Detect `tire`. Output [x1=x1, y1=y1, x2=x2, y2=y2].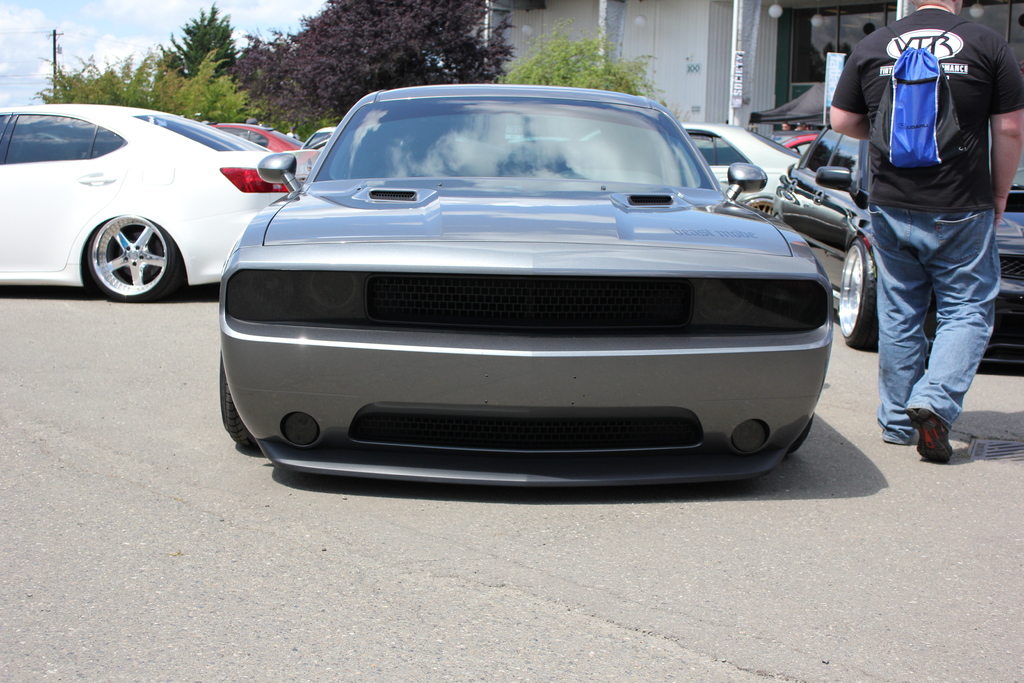
[x1=832, y1=236, x2=882, y2=353].
